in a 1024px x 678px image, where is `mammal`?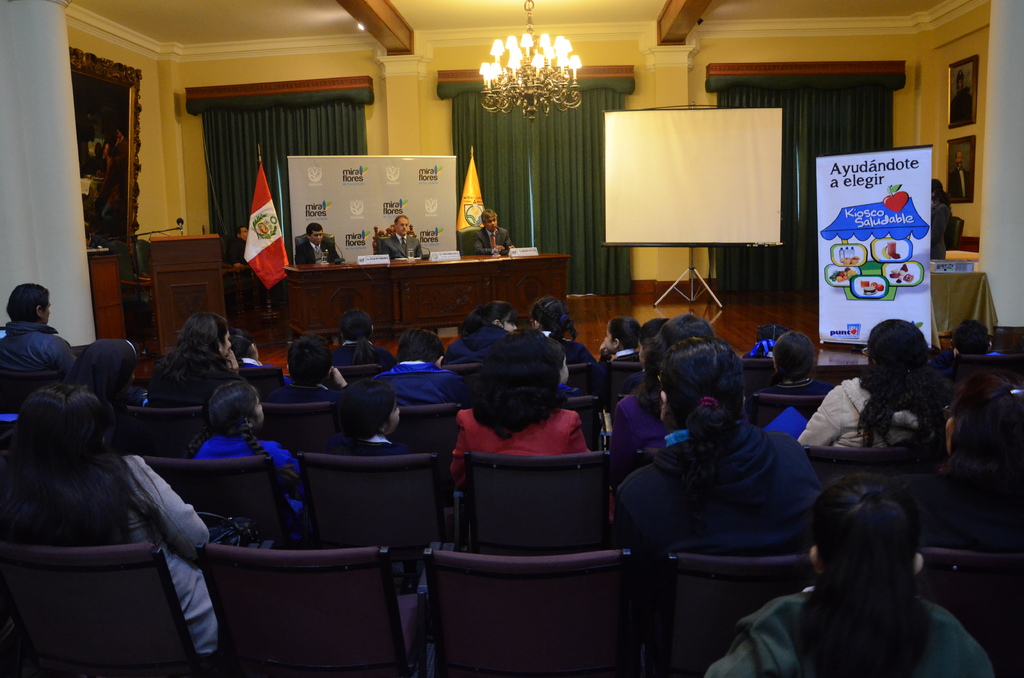
Rect(799, 322, 937, 441).
